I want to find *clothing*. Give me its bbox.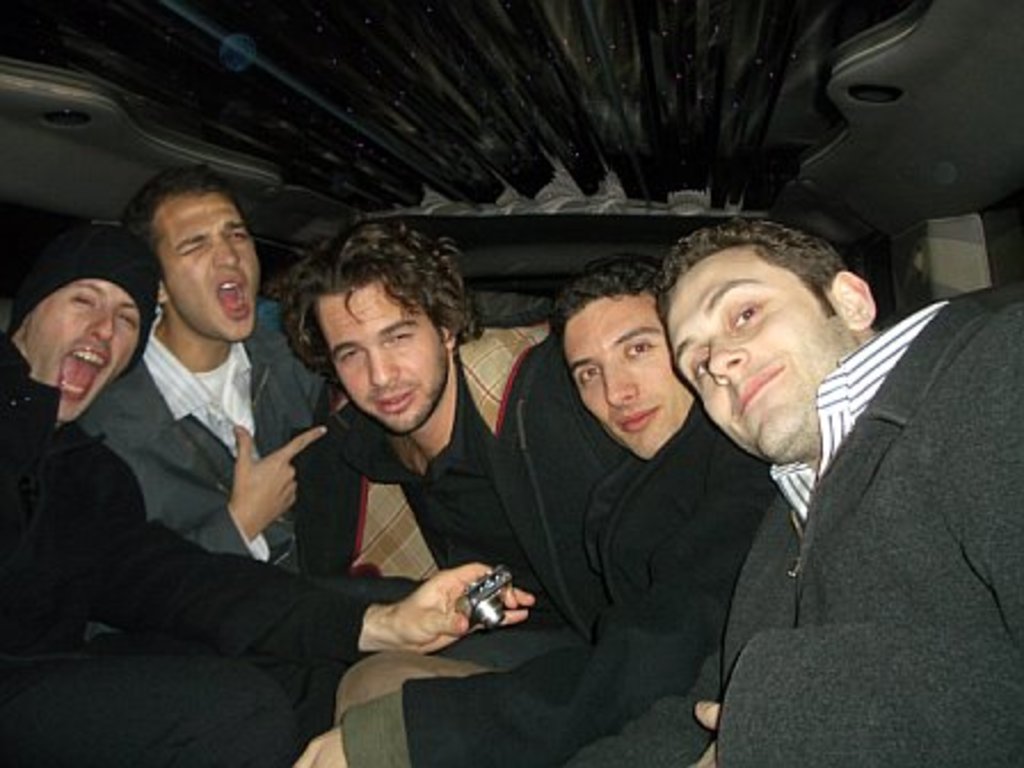
446, 288, 779, 766.
